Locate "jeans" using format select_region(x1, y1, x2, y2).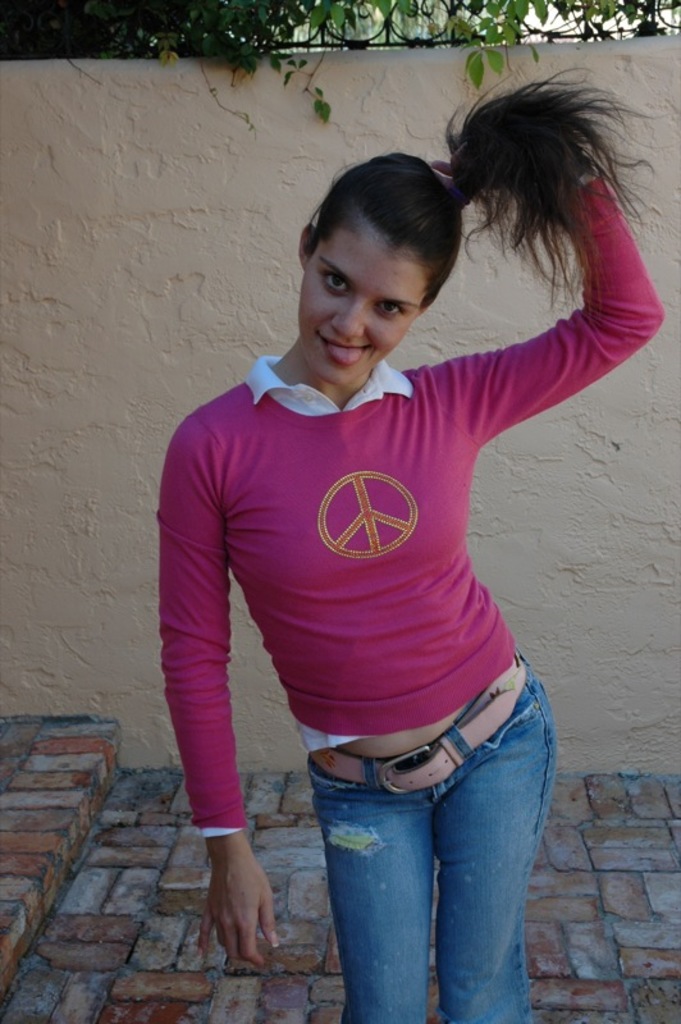
select_region(297, 650, 573, 1023).
